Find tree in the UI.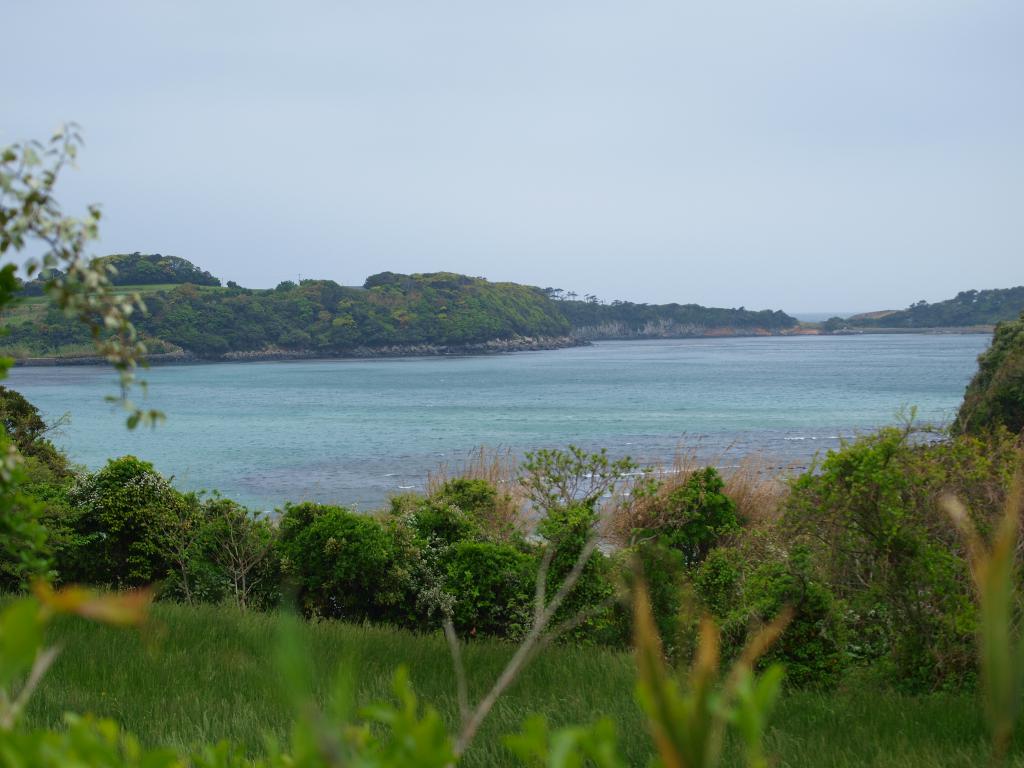
UI element at [x1=2, y1=86, x2=192, y2=447].
